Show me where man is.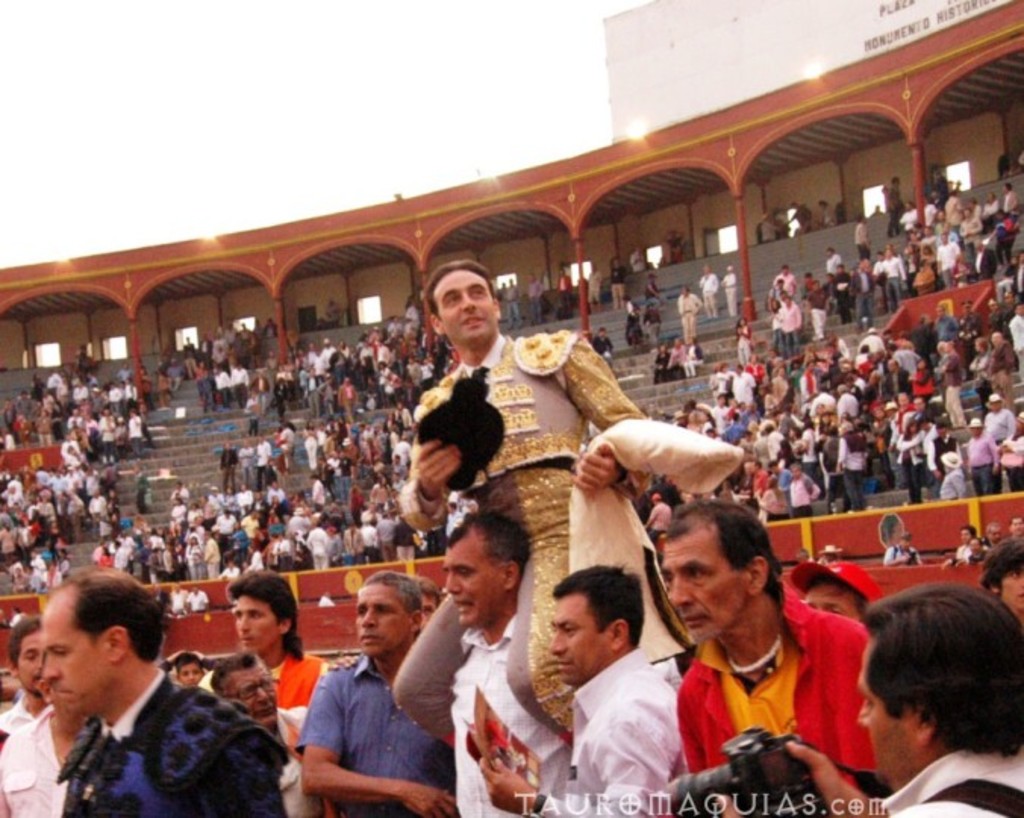
man is at 897/394/913/441.
